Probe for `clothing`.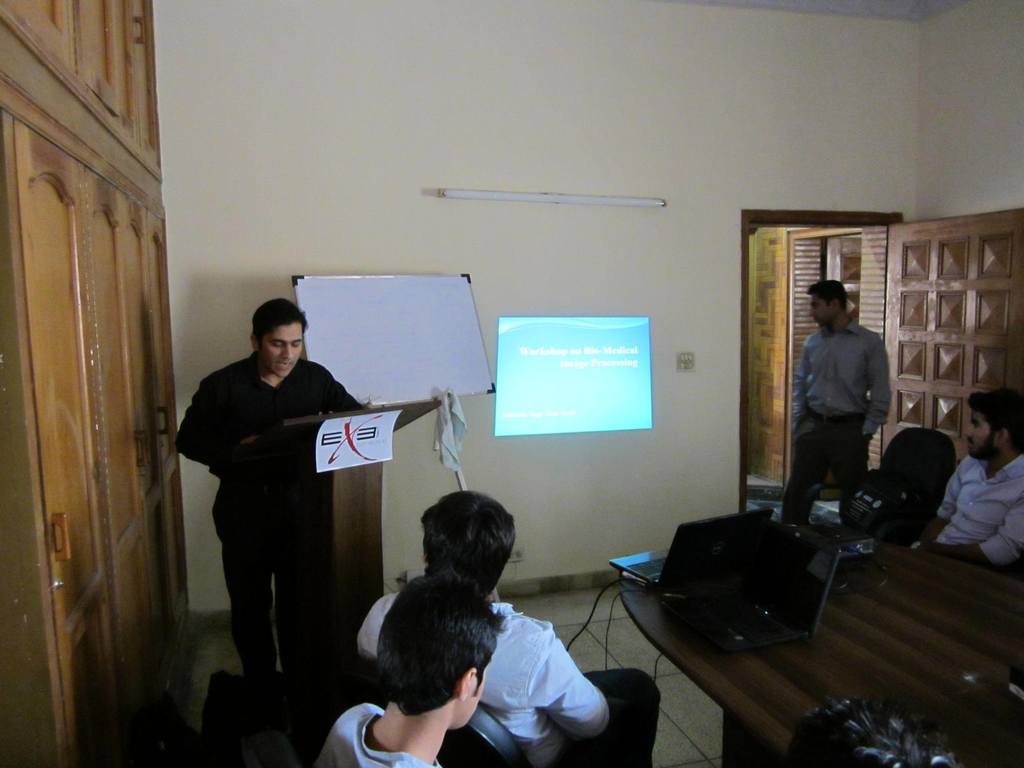
Probe result: <region>347, 584, 656, 767</region>.
